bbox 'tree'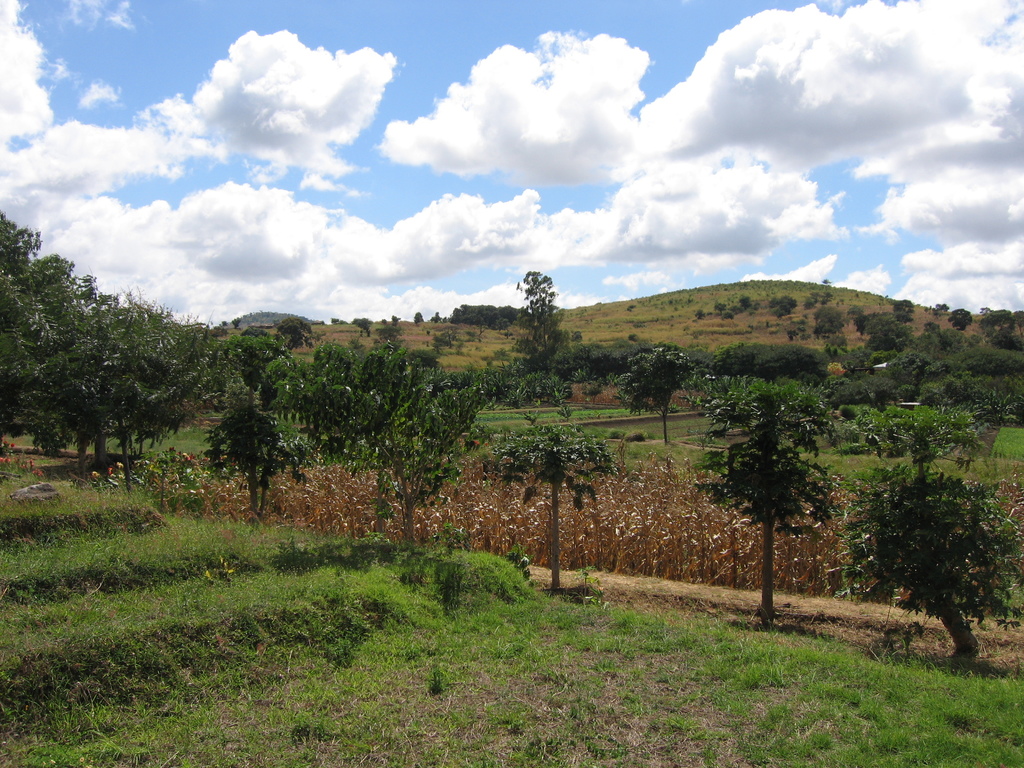
box(821, 274, 831, 284)
